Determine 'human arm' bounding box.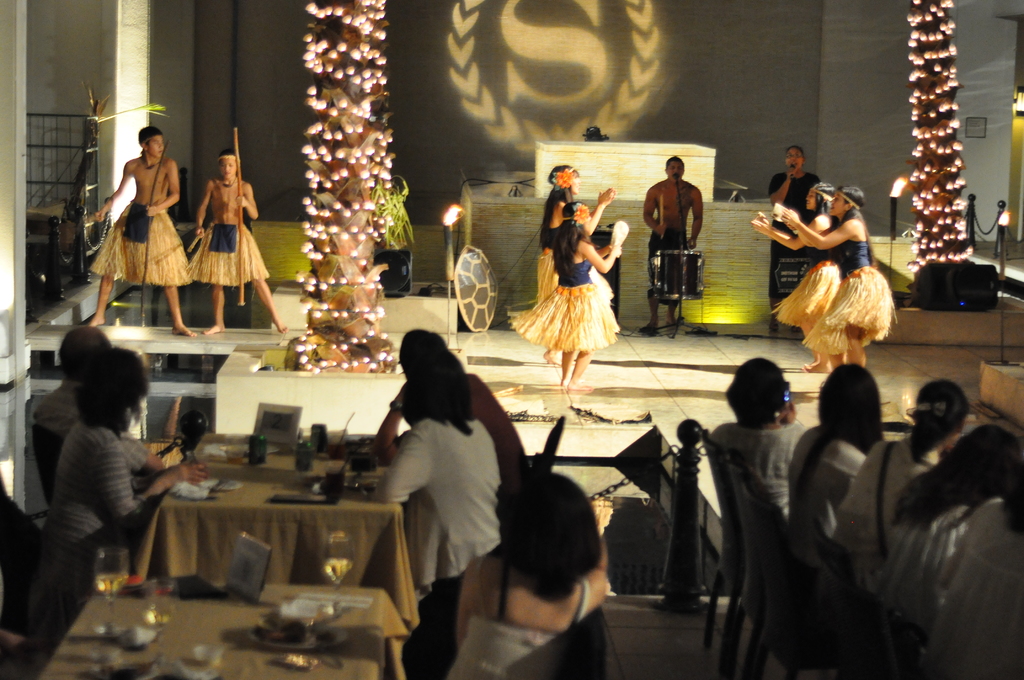
Determined: pyautogui.locateOnScreen(584, 182, 616, 234).
